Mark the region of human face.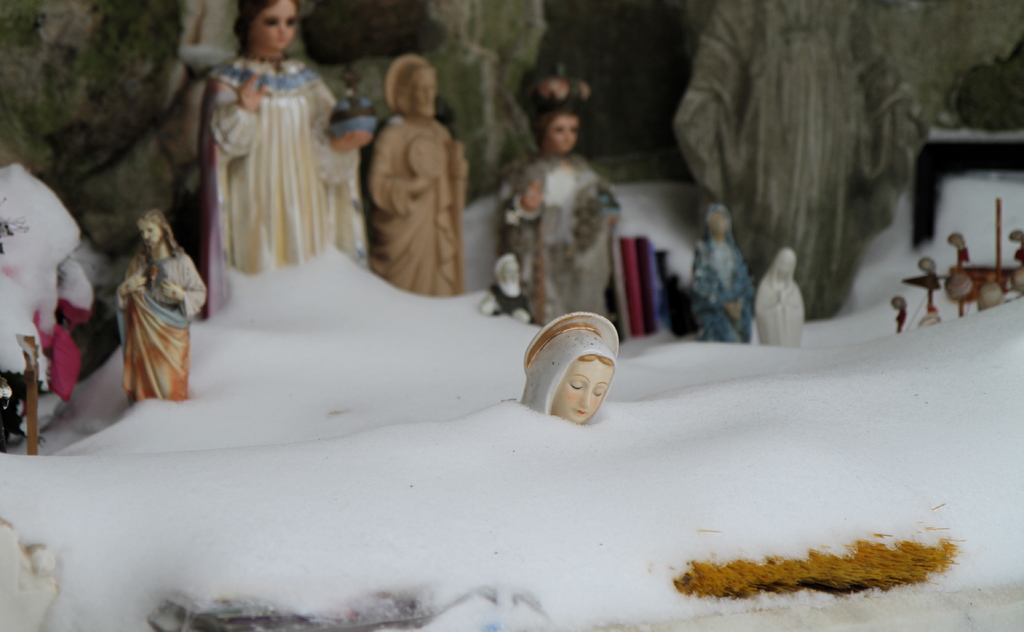
Region: x1=255, y1=0, x2=299, y2=48.
